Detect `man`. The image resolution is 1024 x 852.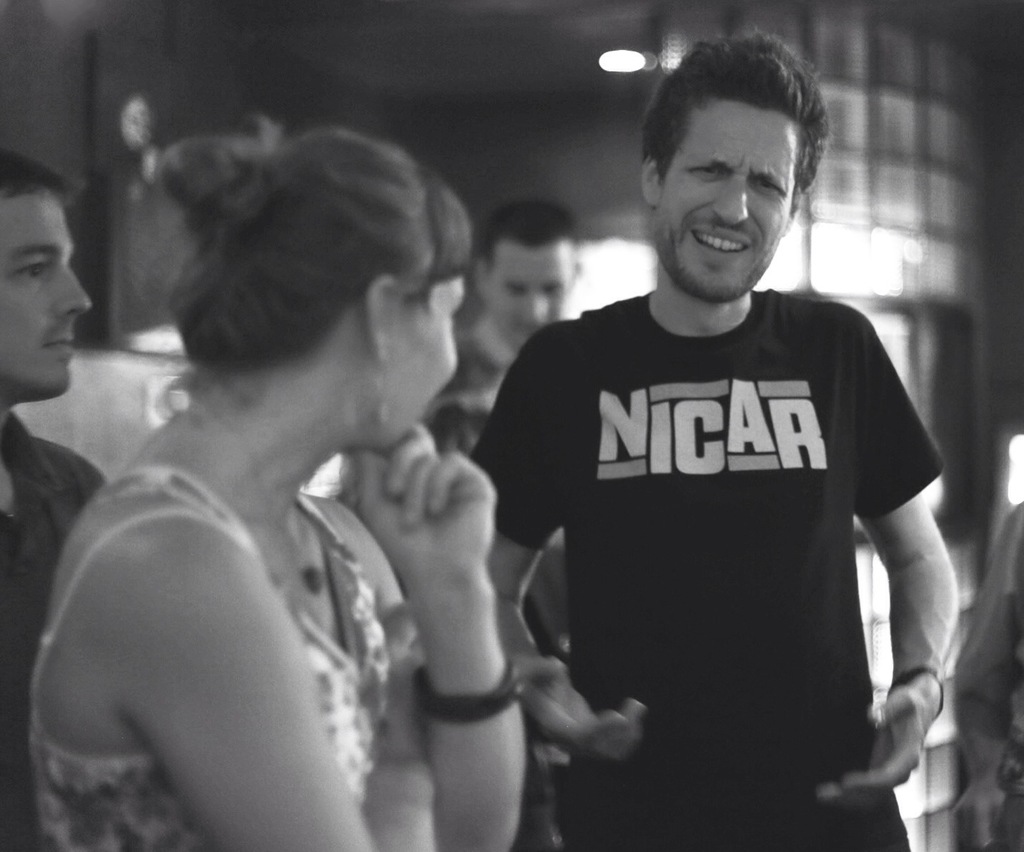
detection(468, 33, 955, 851).
